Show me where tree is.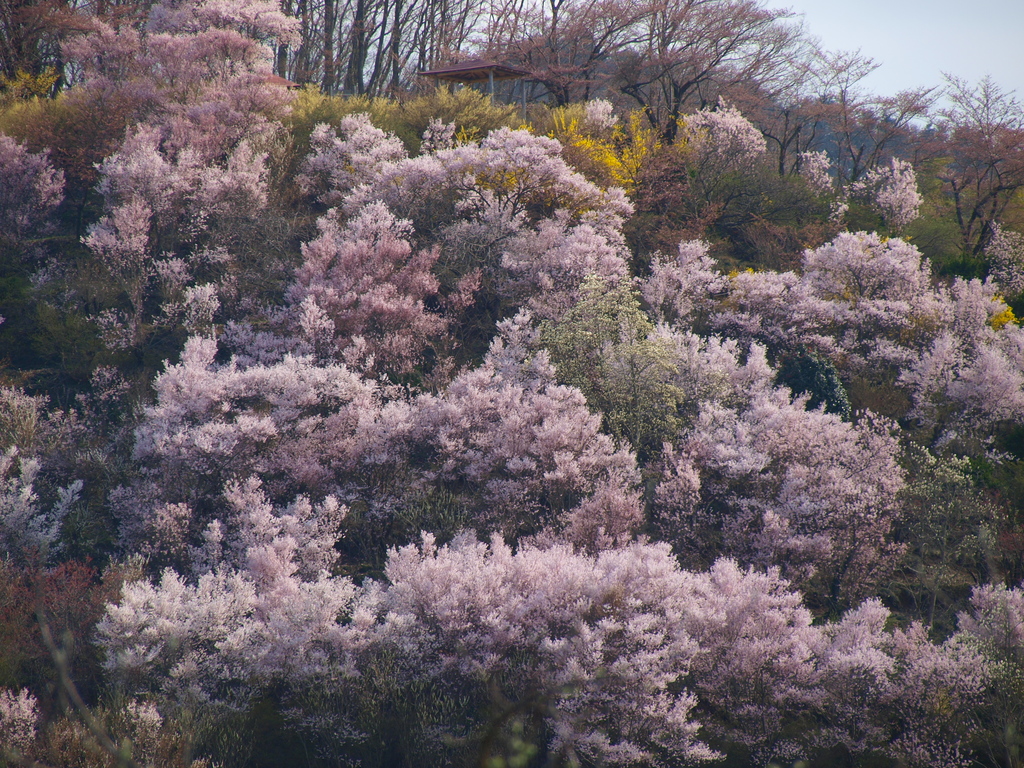
tree is at Rect(408, 299, 621, 484).
